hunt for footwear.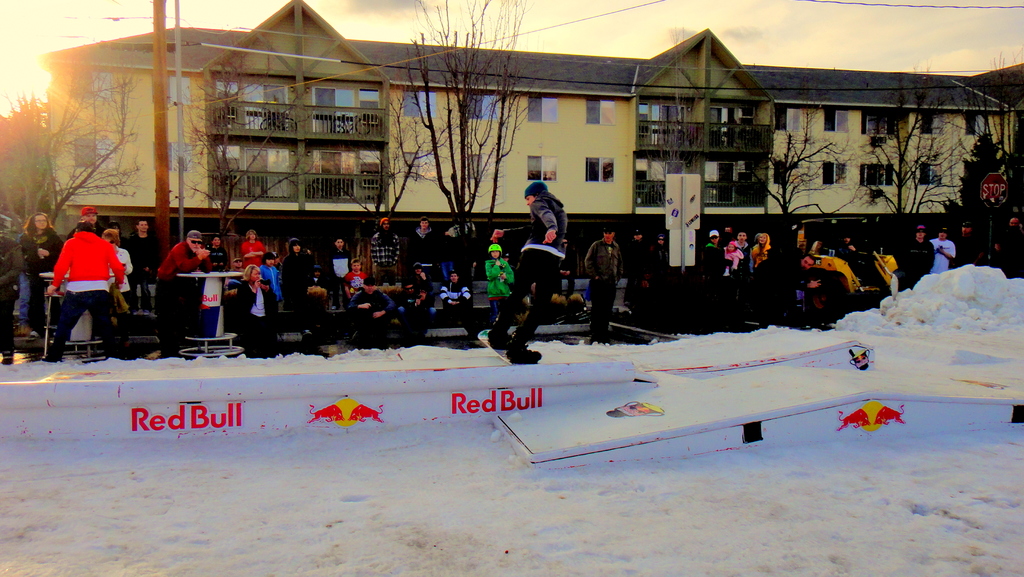
Hunted down at 508 342 540 359.
